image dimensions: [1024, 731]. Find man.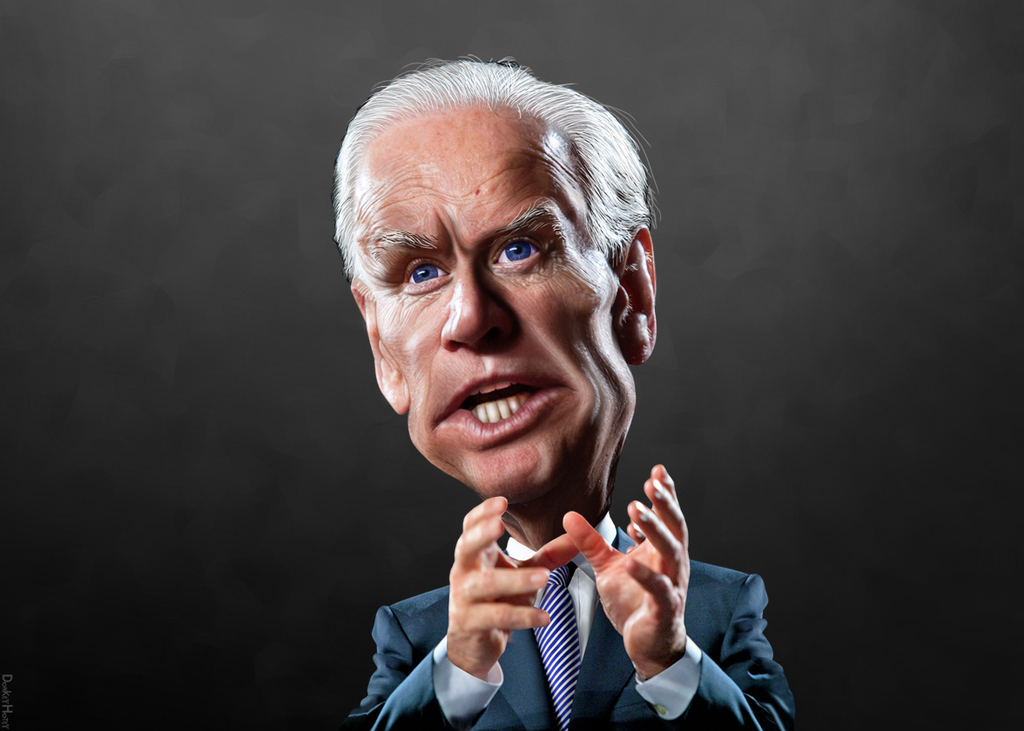
<bbox>300, 62, 788, 730</bbox>.
